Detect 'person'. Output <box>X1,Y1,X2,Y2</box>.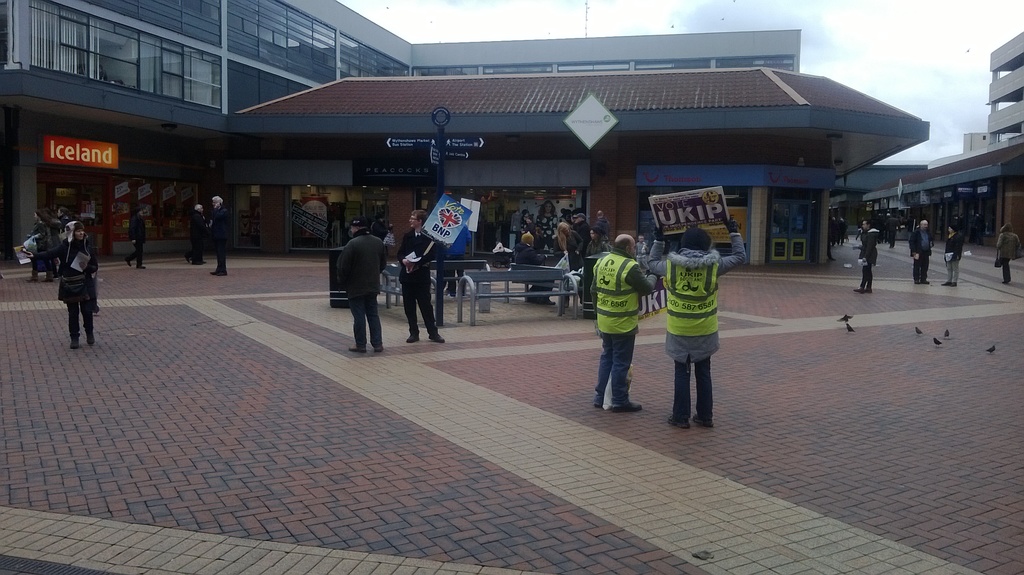
<box>938,221,964,287</box>.
